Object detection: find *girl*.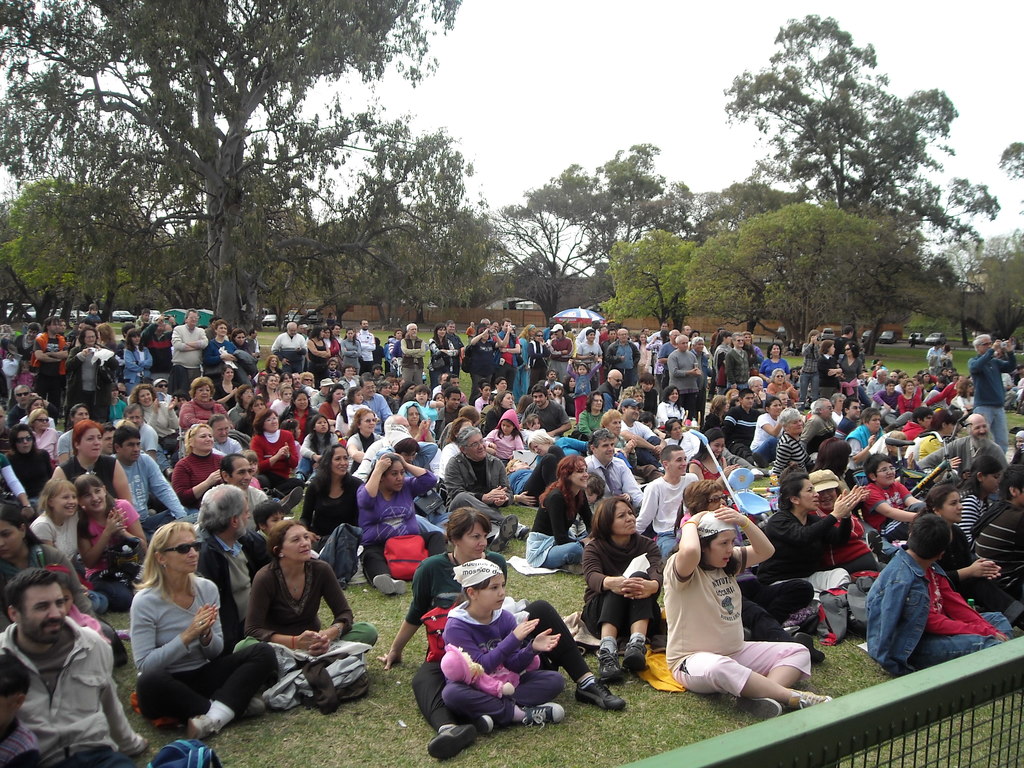
crop(556, 381, 568, 410).
